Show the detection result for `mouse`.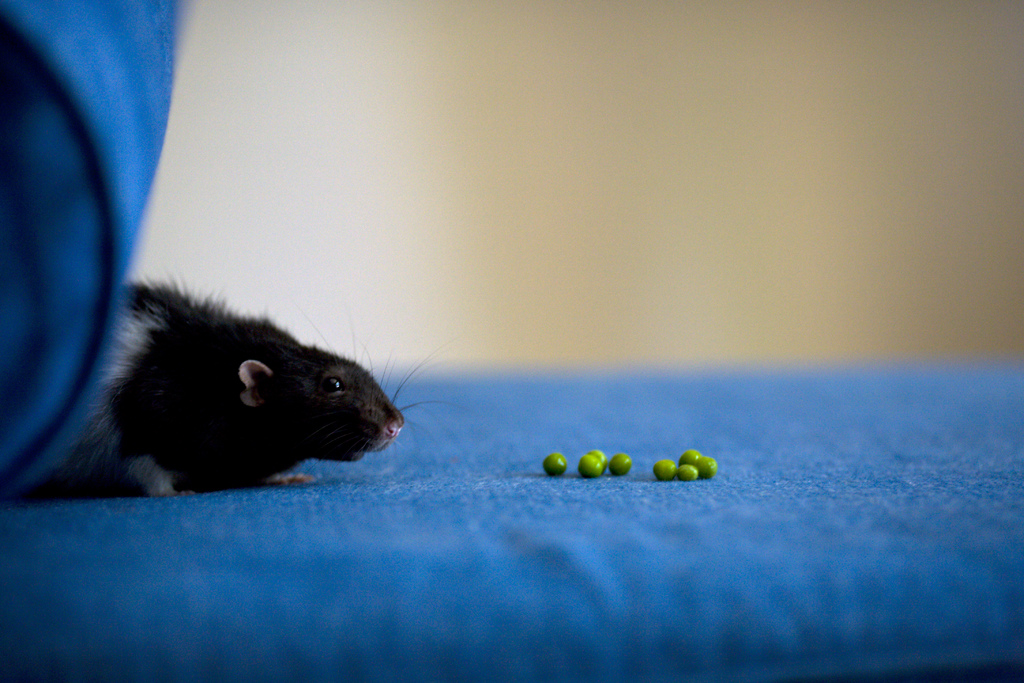
<bbox>53, 276, 412, 515</bbox>.
